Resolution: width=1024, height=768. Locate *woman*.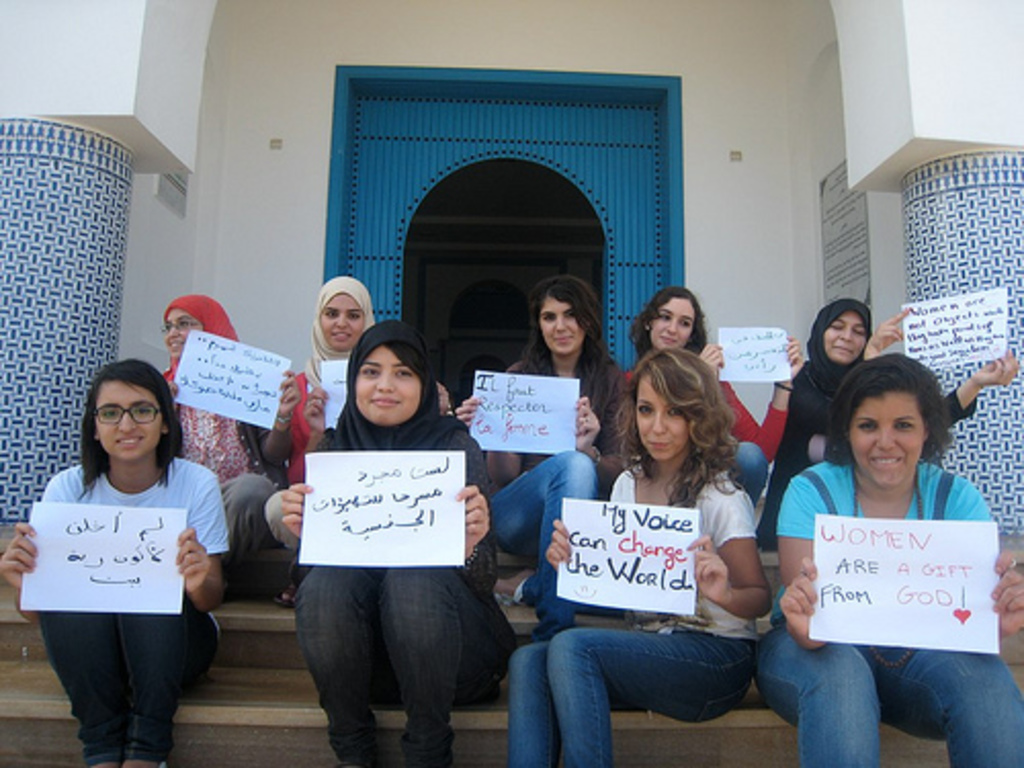
rect(285, 317, 524, 766).
